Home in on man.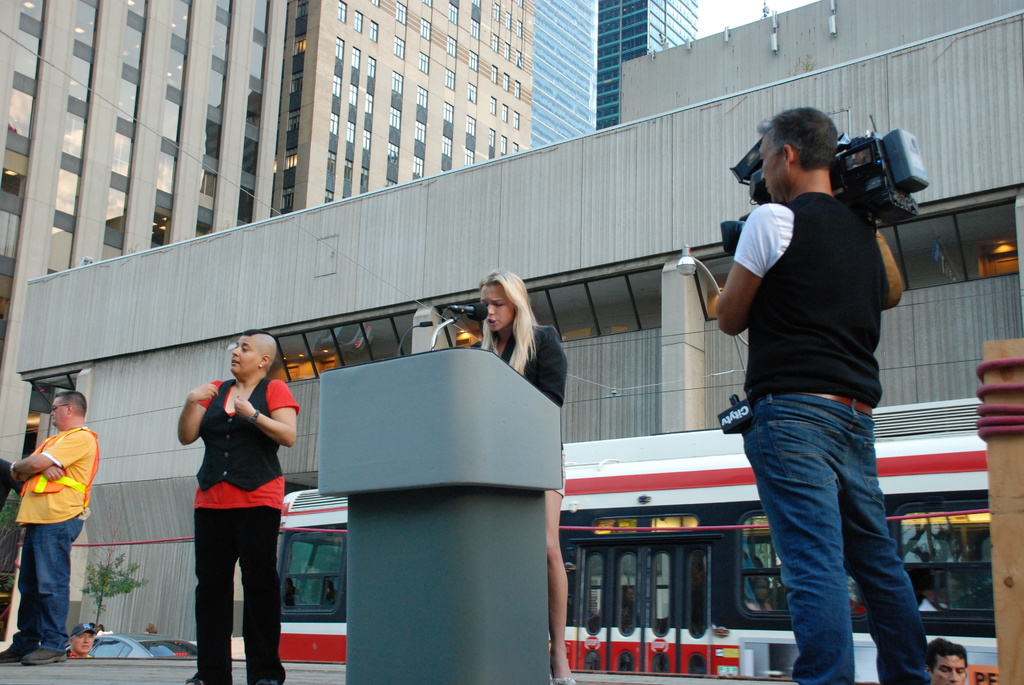
Homed in at bbox(926, 640, 972, 684).
